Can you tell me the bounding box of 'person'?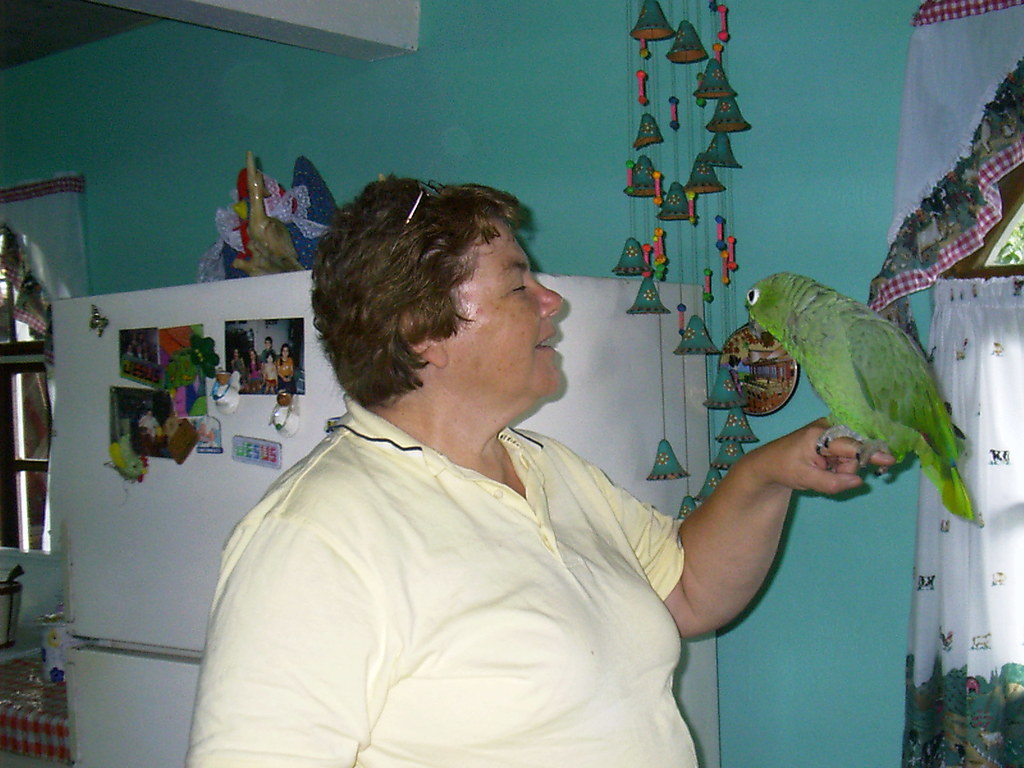
pyautogui.locateOnScreen(188, 172, 900, 767).
